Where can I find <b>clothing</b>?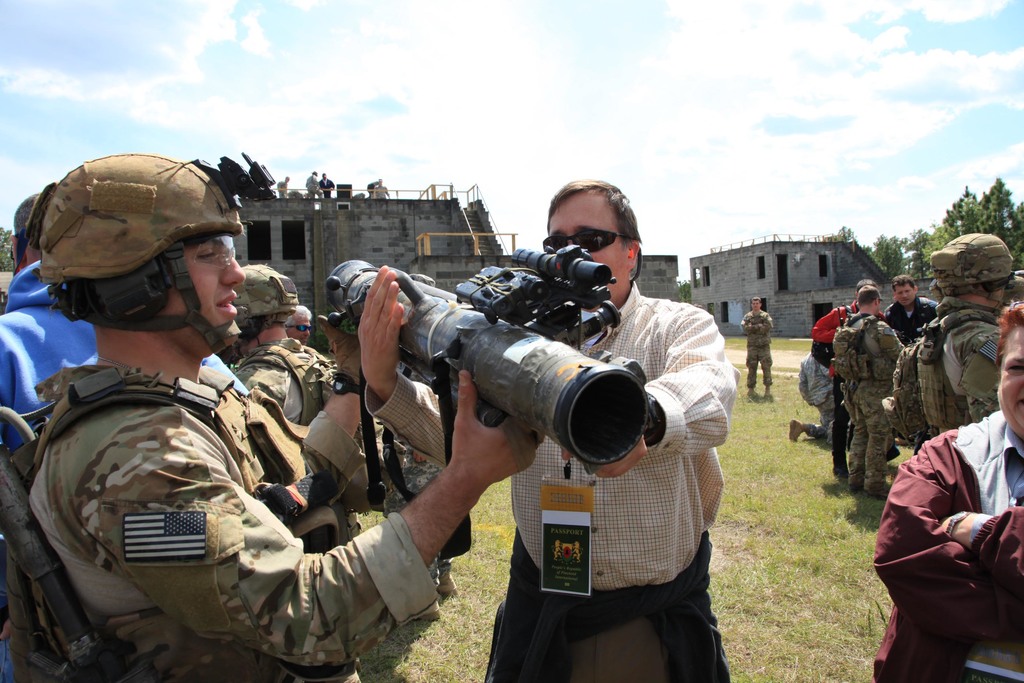
You can find it at {"left": 0, "top": 270, "right": 83, "bottom": 447}.
